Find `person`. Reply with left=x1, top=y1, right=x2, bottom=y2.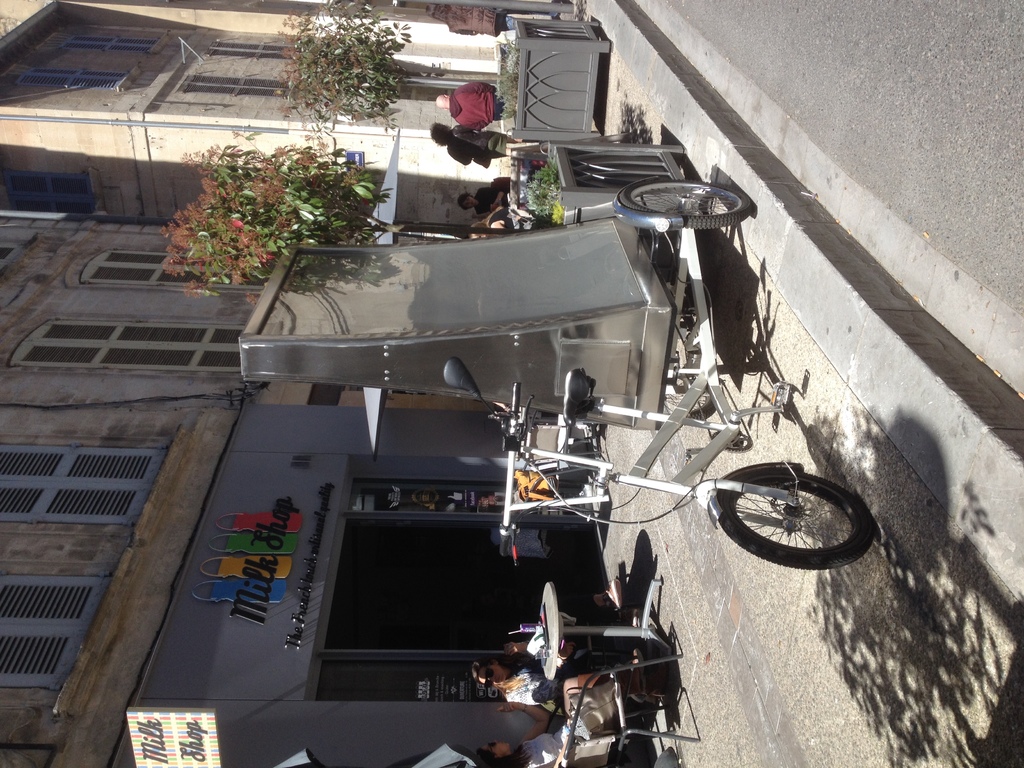
left=435, top=79, right=510, bottom=134.
